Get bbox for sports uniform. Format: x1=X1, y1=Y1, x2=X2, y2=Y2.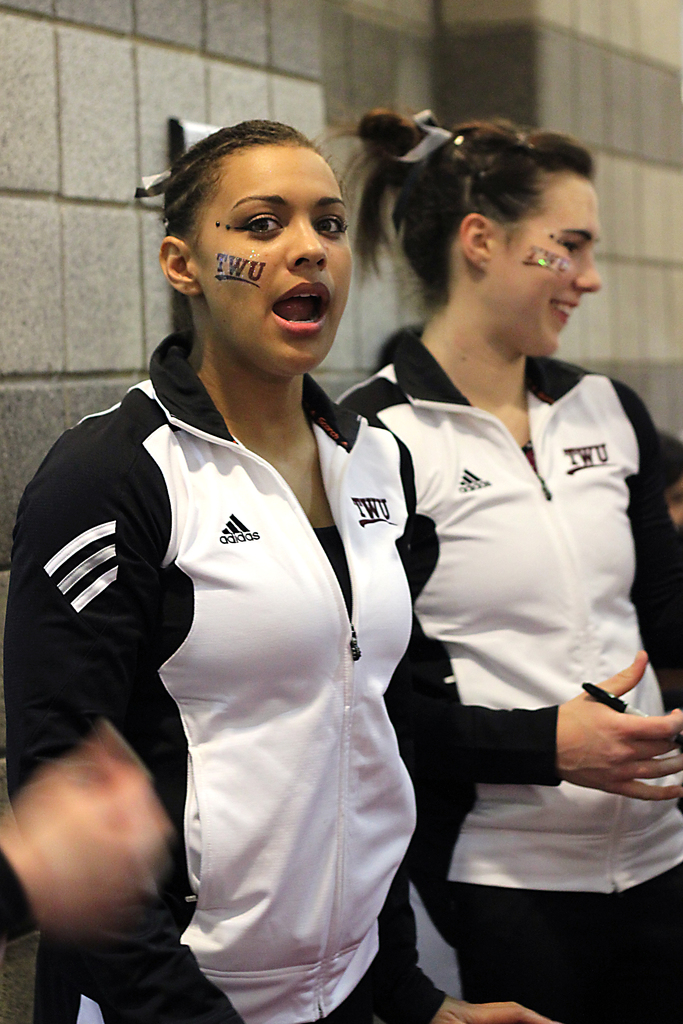
x1=329, y1=315, x2=682, y2=1023.
